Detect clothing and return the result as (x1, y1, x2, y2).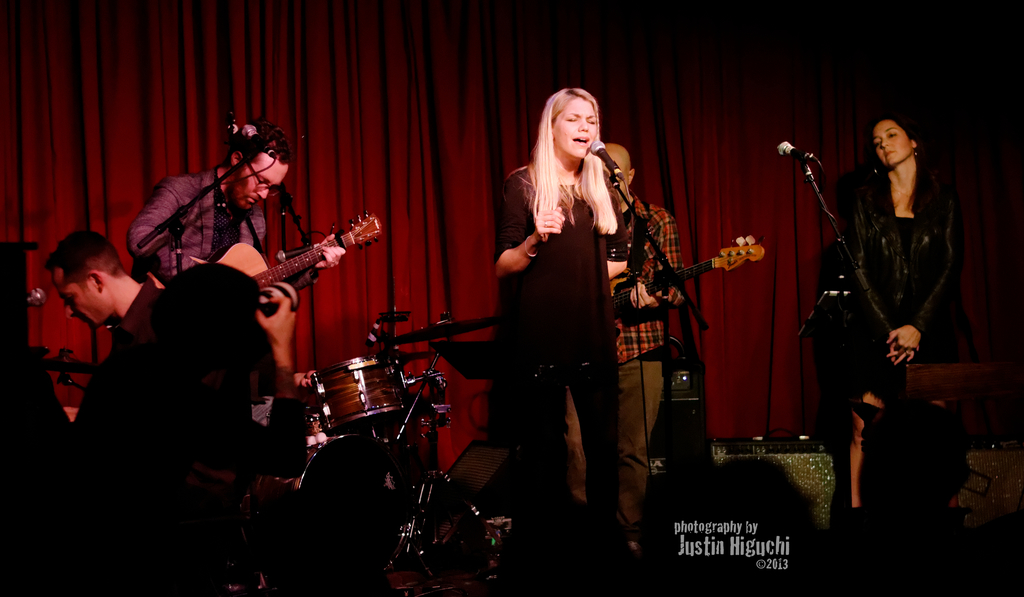
(556, 193, 680, 543).
